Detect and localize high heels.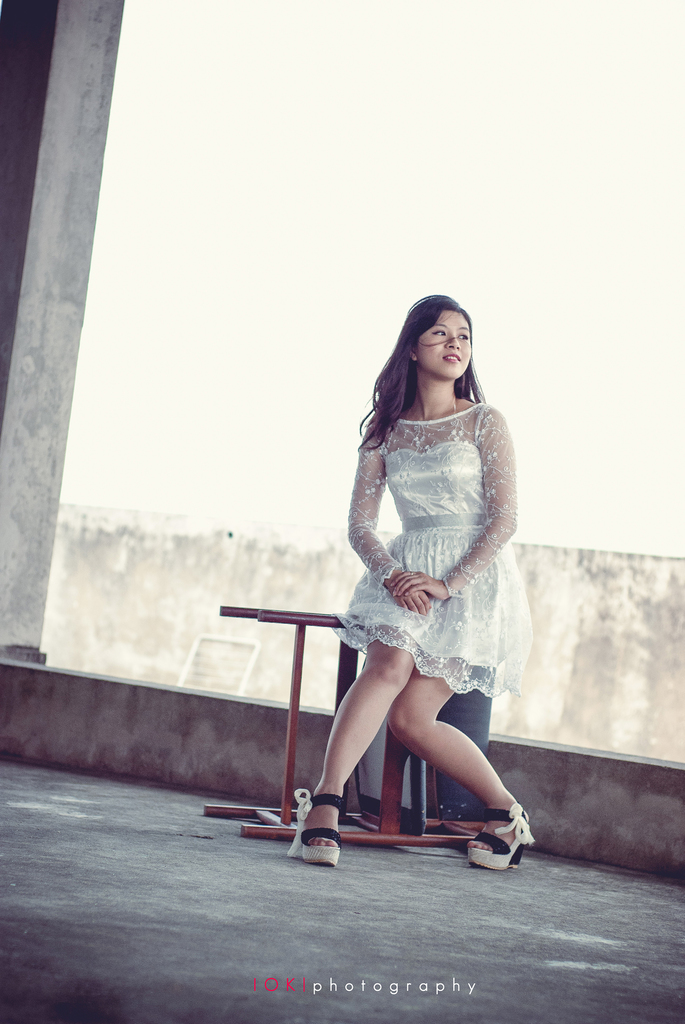
Localized at locate(465, 803, 542, 871).
